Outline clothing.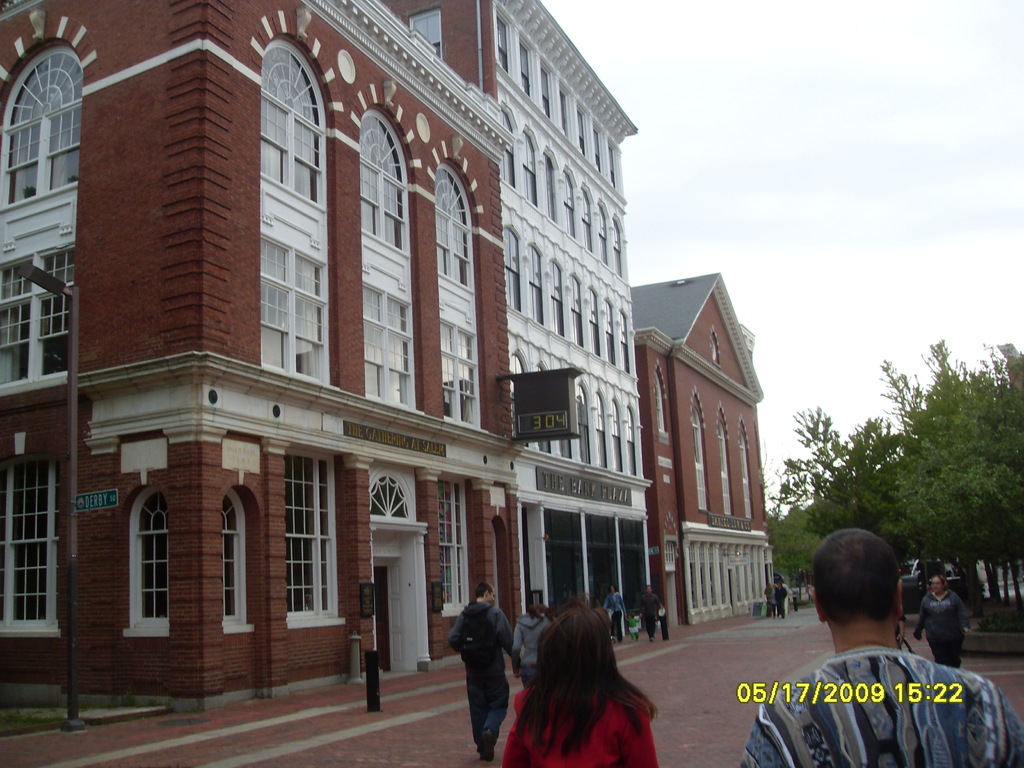
Outline: l=504, t=680, r=660, b=767.
